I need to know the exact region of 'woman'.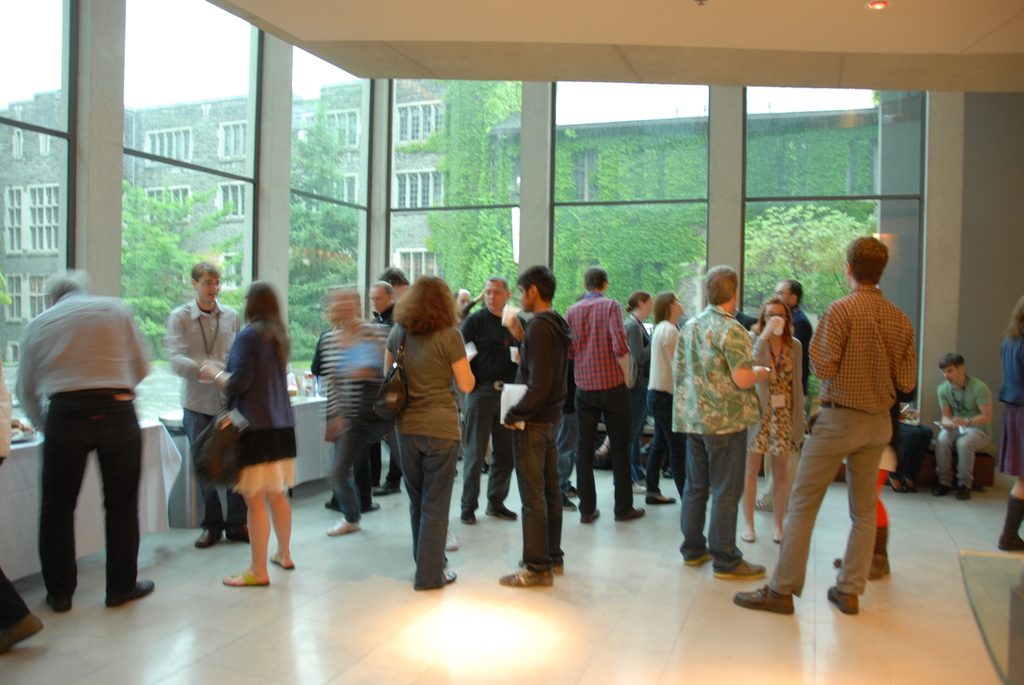
Region: bbox=[742, 295, 806, 543].
